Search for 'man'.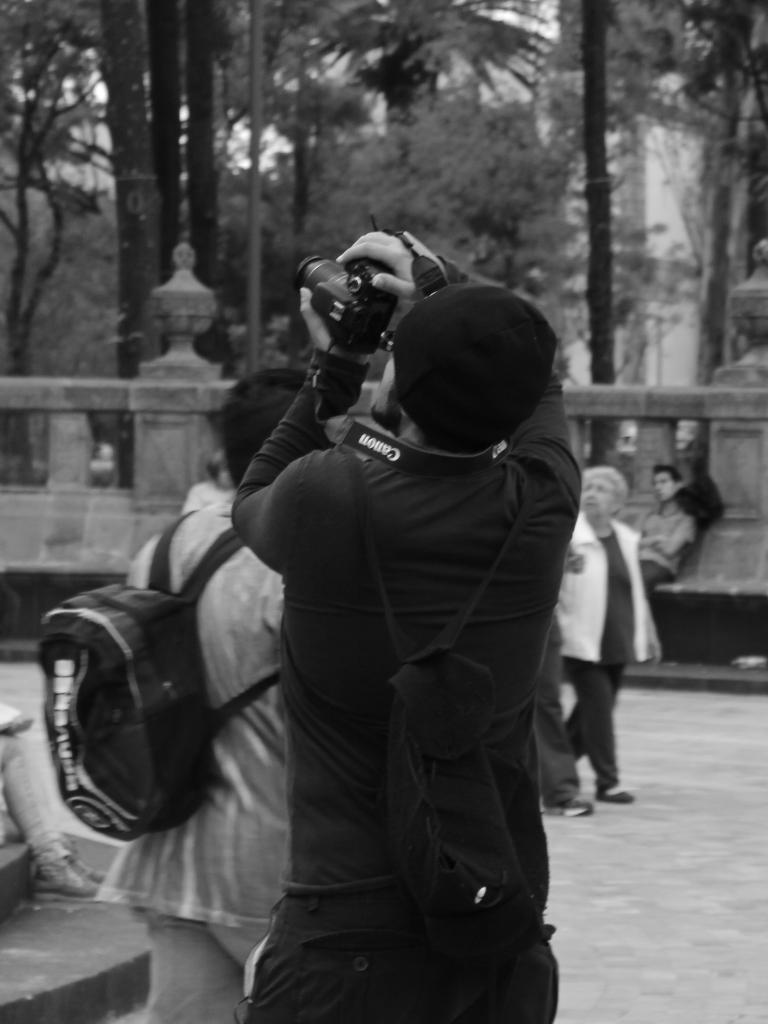
Found at box=[102, 371, 294, 1023].
